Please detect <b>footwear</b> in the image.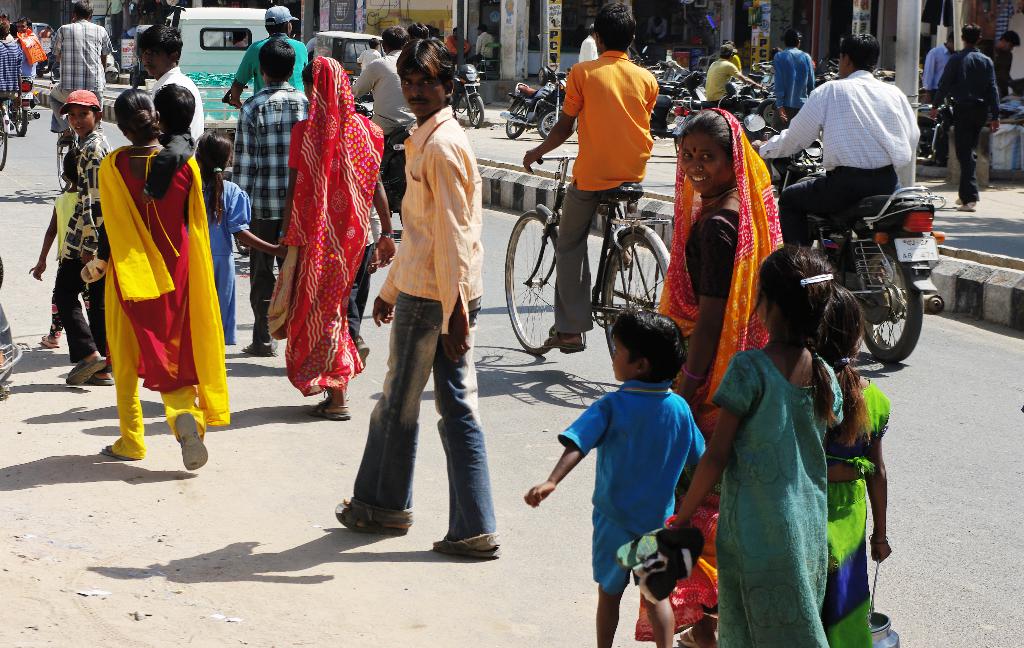
Rect(337, 490, 409, 547).
